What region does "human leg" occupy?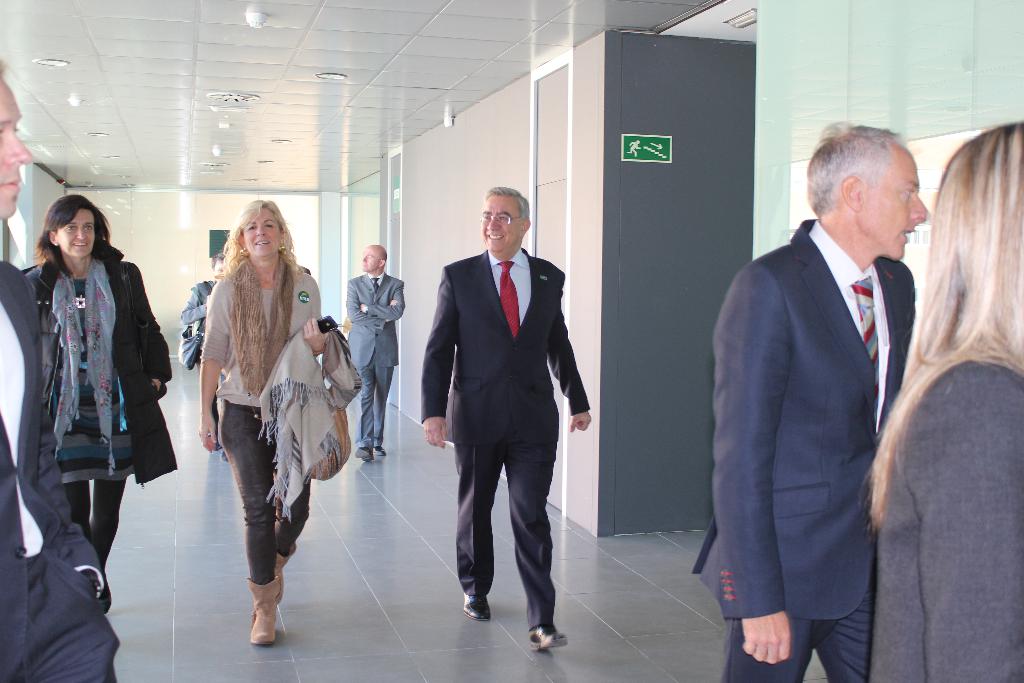
504, 444, 566, 652.
